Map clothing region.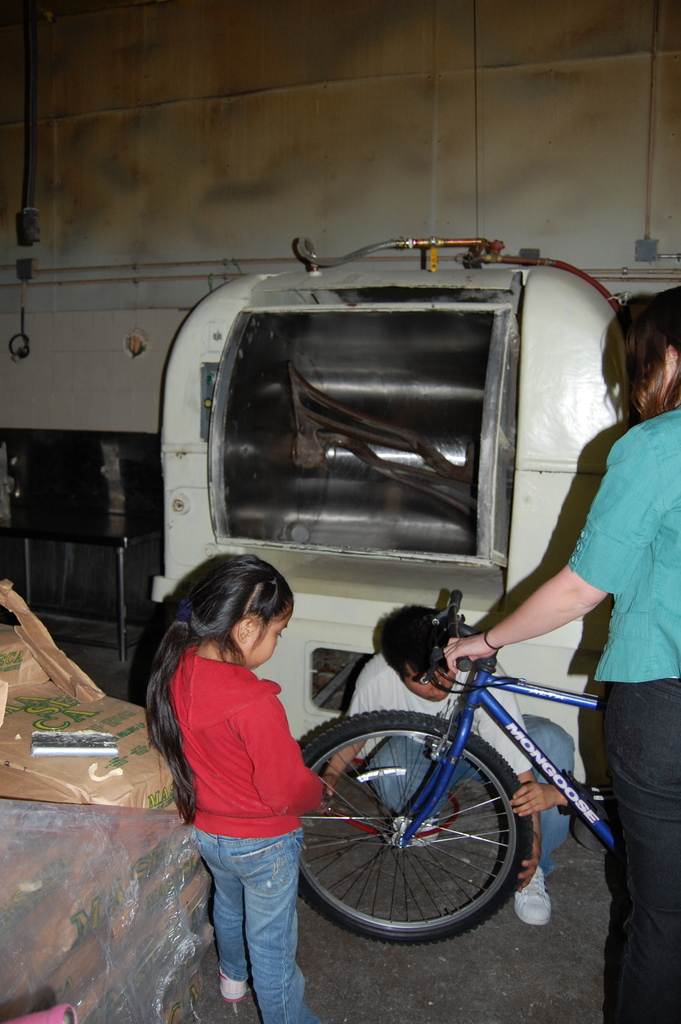
Mapped to 169 646 325 1023.
